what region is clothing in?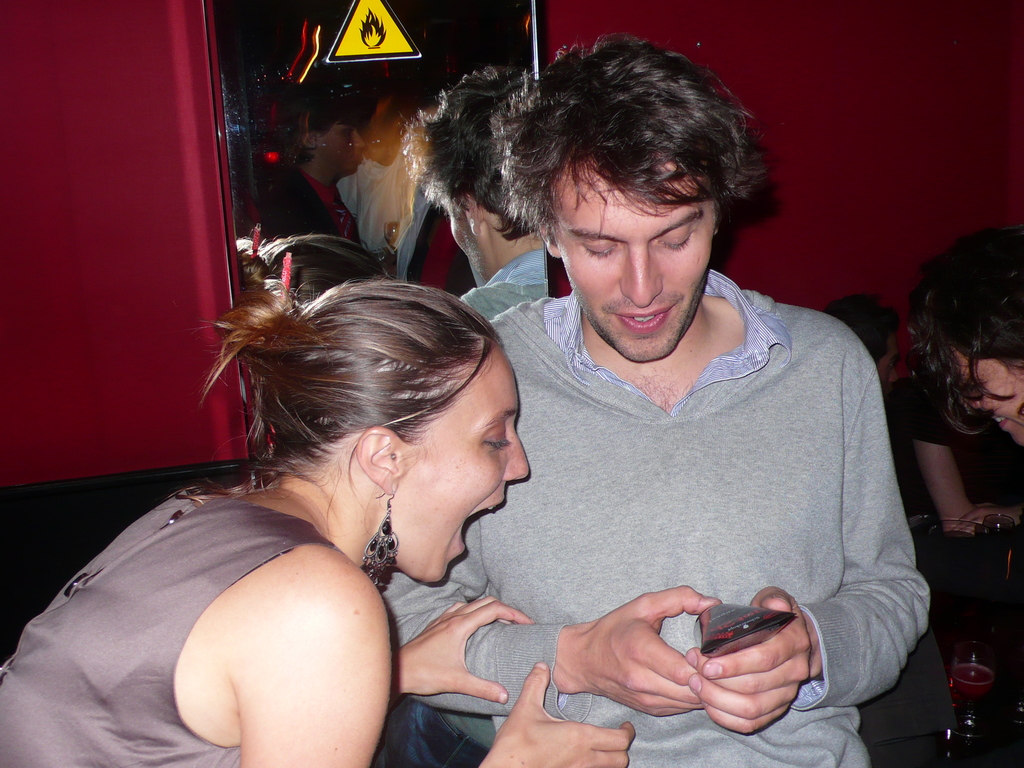
(x1=372, y1=264, x2=932, y2=767).
